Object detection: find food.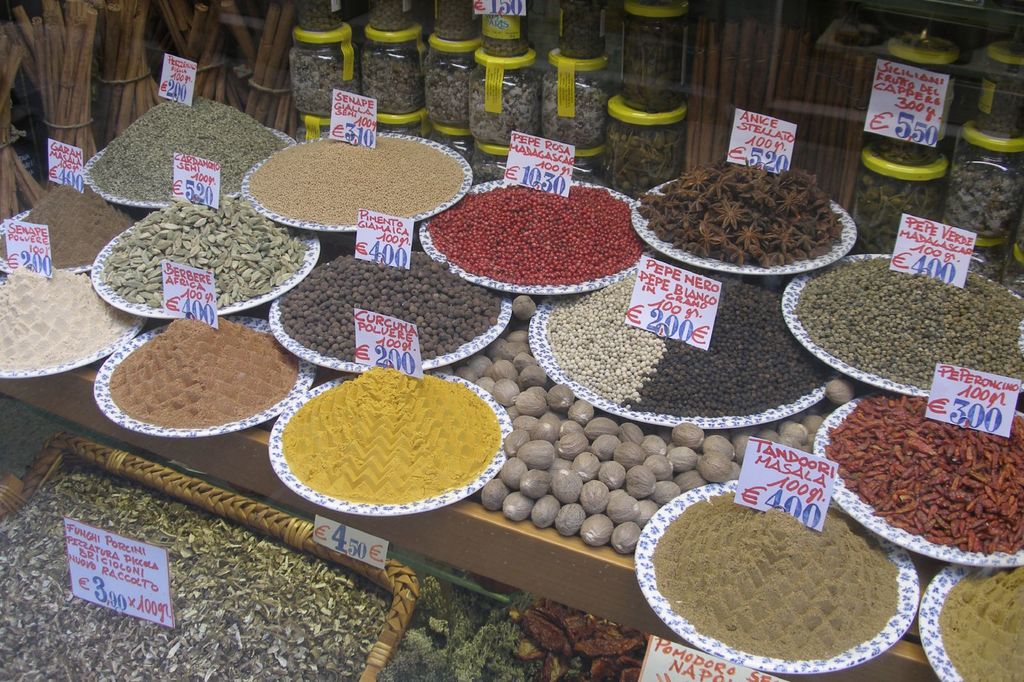
[976,69,1023,136].
